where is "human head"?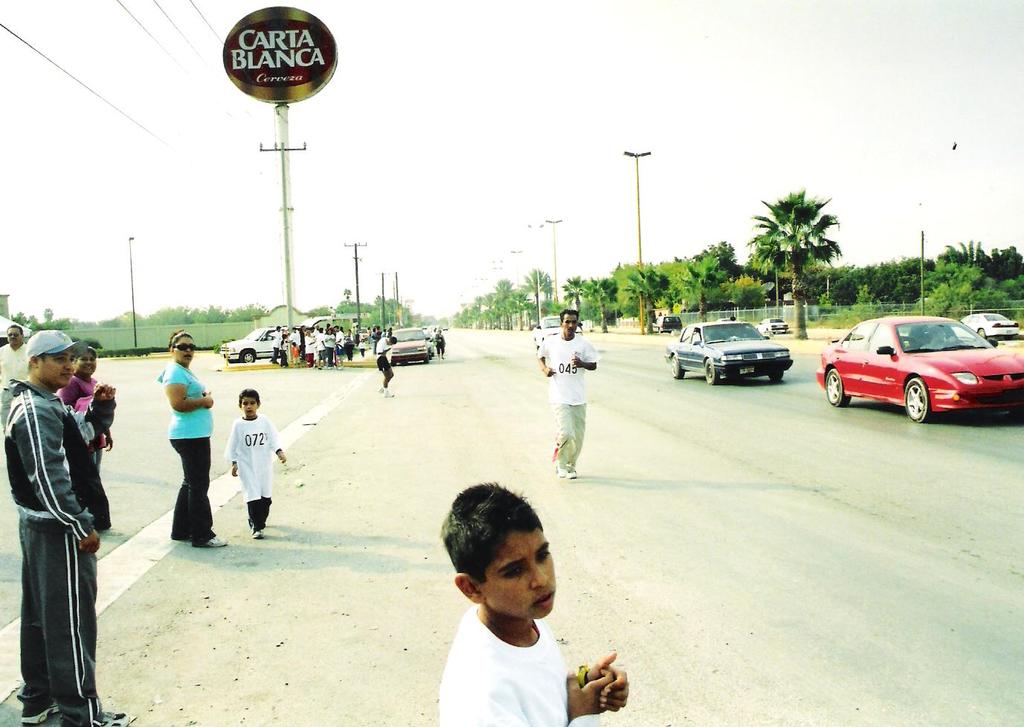
25:327:73:392.
